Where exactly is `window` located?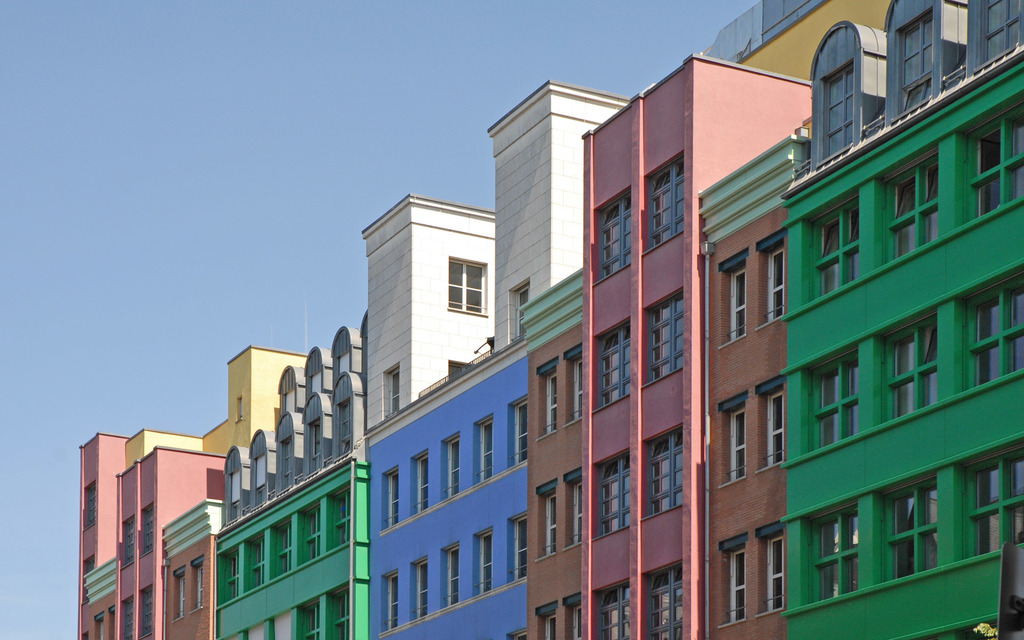
Its bounding box is locate(591, 189, 630, 285).
